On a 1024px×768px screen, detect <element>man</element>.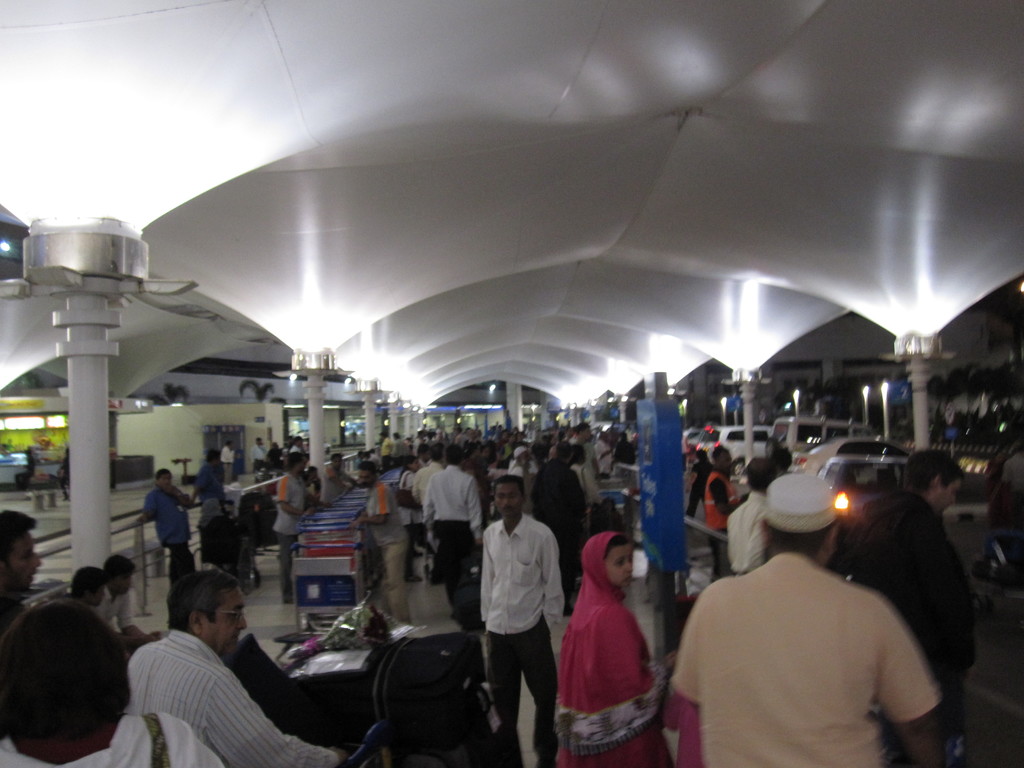
(479, 473, 566, 764).
